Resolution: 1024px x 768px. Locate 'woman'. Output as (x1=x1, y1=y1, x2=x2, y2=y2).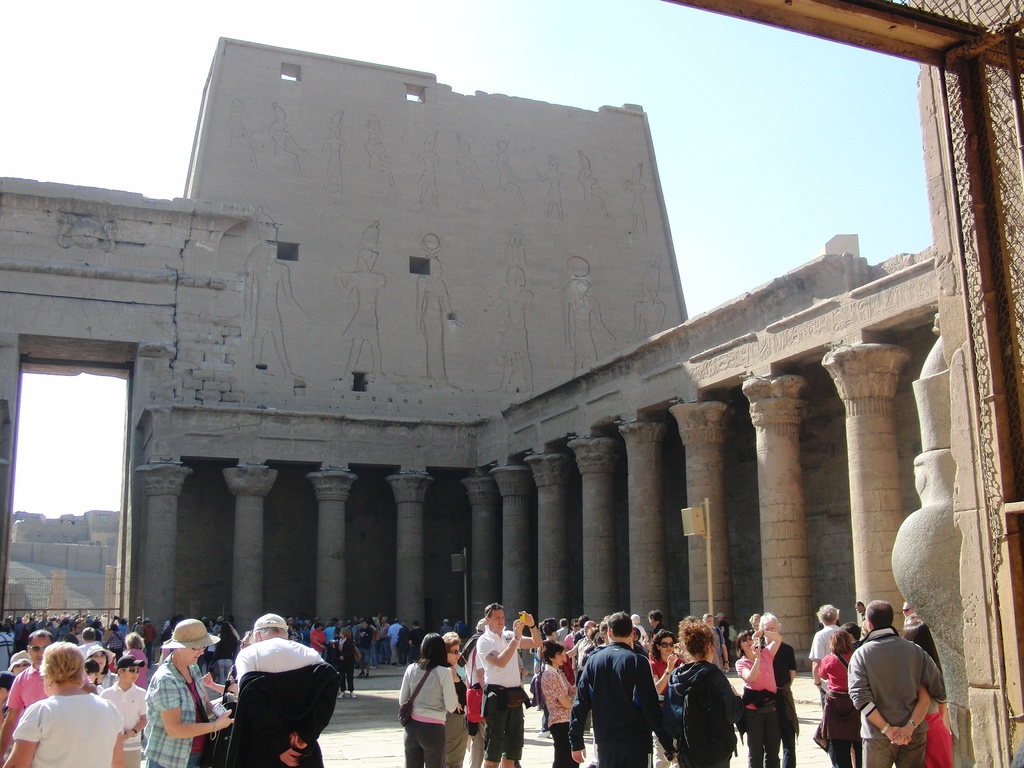
(x1=396, y1=646, x2=459, y2=765).
